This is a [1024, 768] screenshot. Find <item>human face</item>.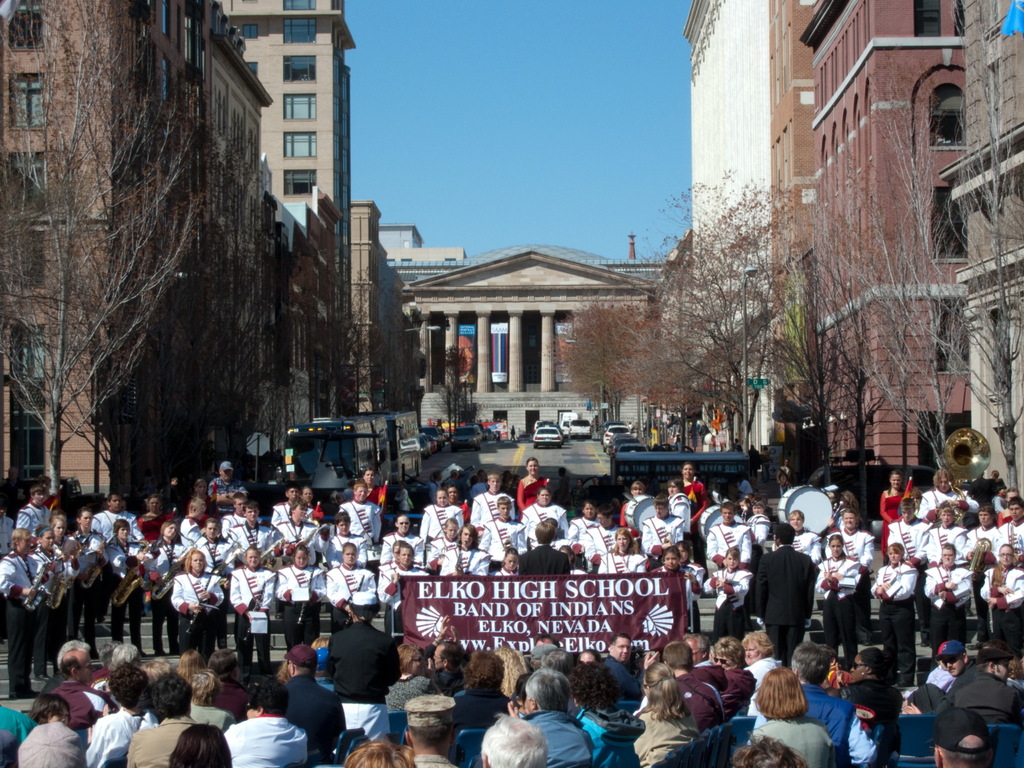
Bounding box: Rect(999, 547, 1010, 563).
